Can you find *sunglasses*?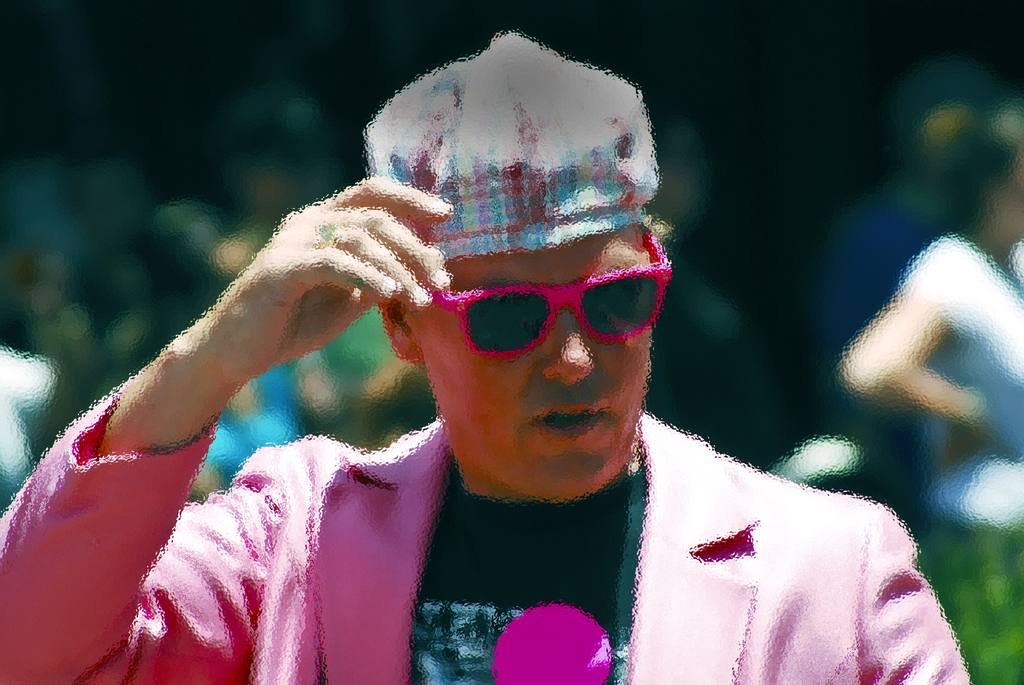
Yes, bounding box: crop(437, 227, 673, 359).
